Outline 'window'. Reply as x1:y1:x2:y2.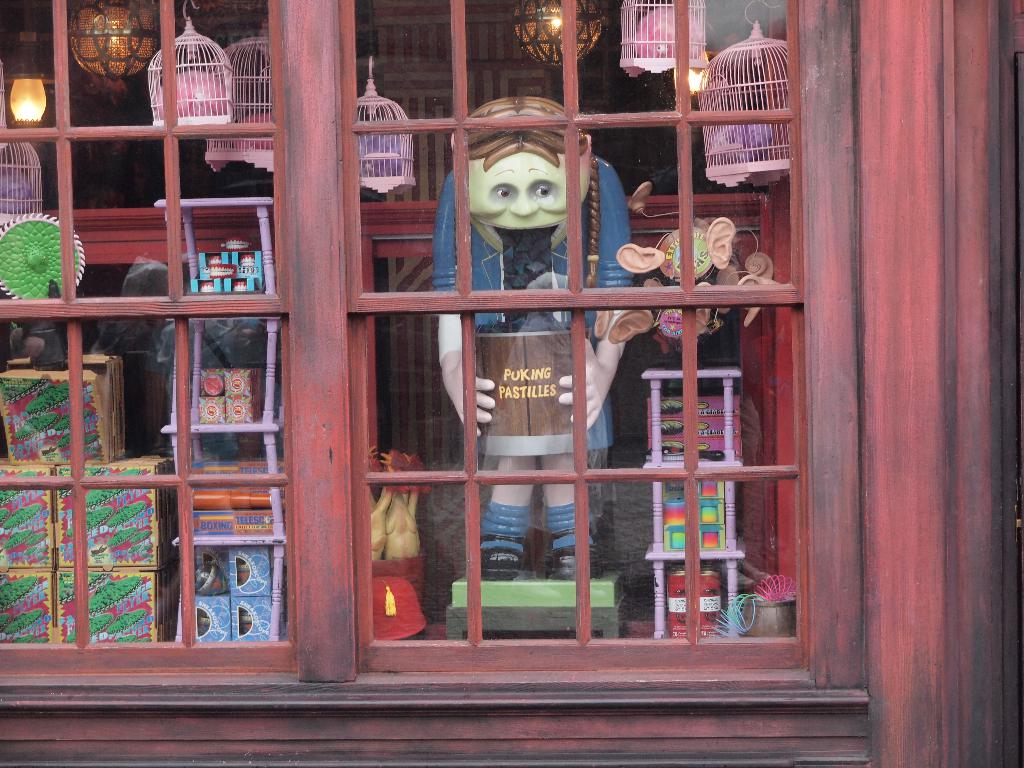
0:0:946:730.
